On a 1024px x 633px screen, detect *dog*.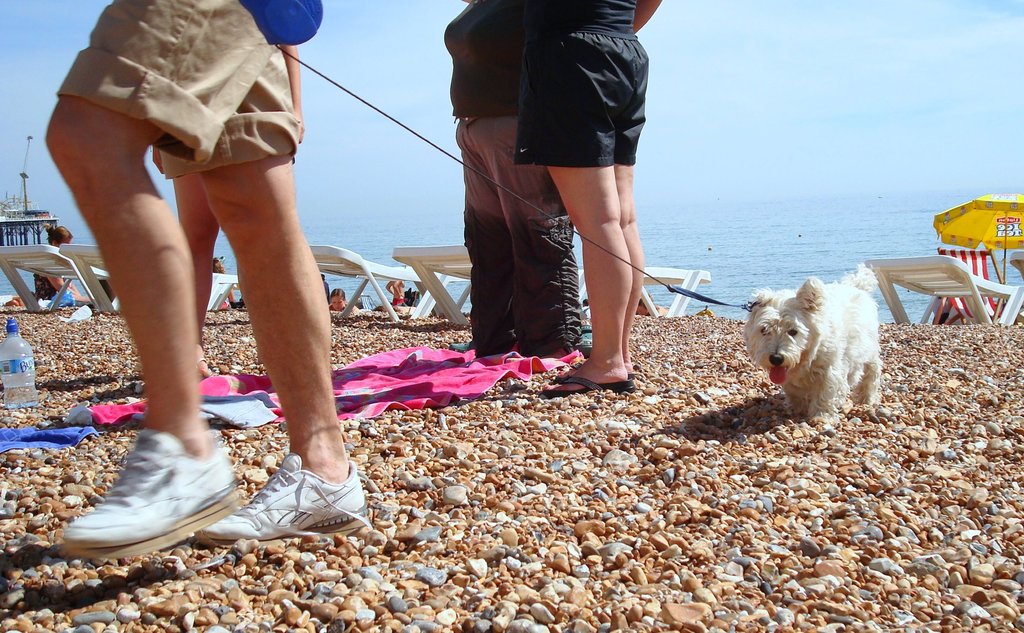
bbox=[740, 261, 881, 429].
